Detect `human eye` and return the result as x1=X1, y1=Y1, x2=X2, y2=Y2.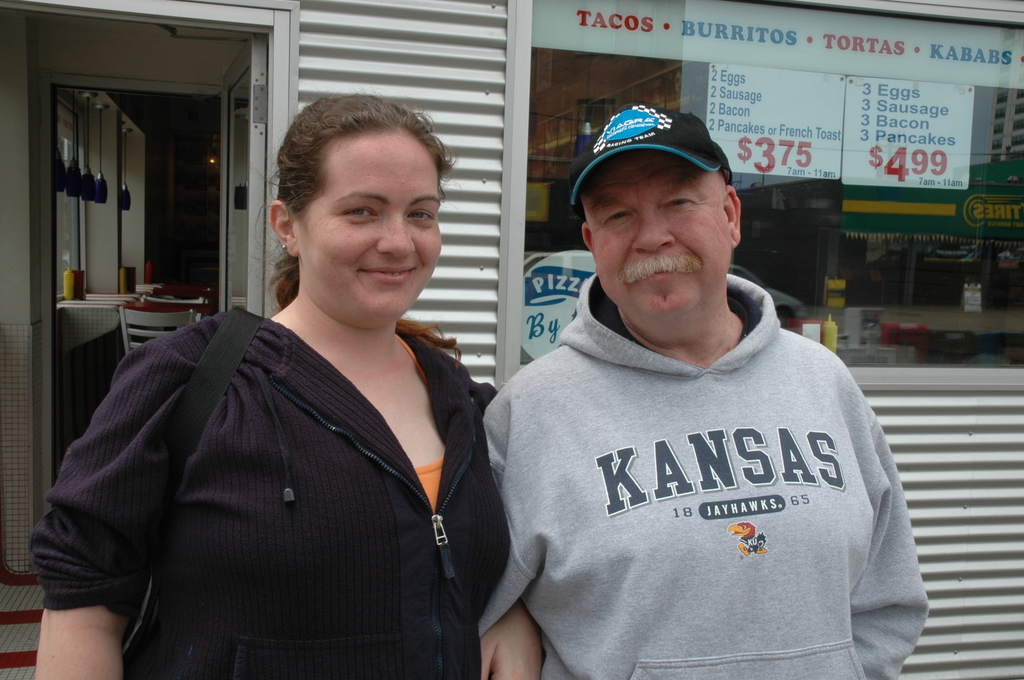
x1=664, y1=194, x2=697, y2=211.
